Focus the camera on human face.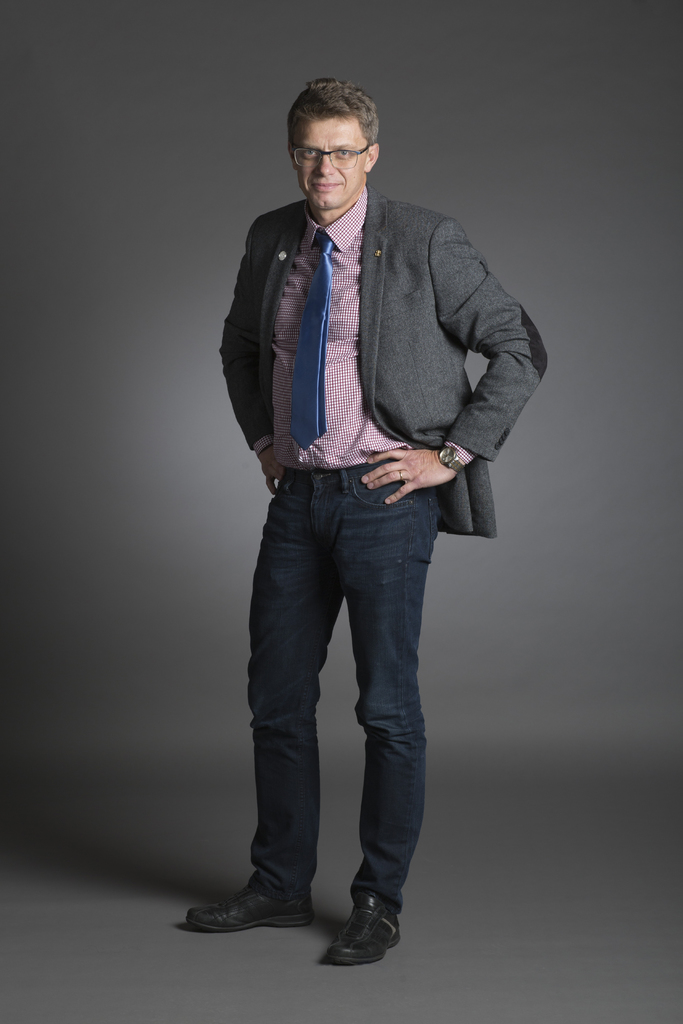
Focus region: <bbox>287, 116, 368, 212</bbox>.
